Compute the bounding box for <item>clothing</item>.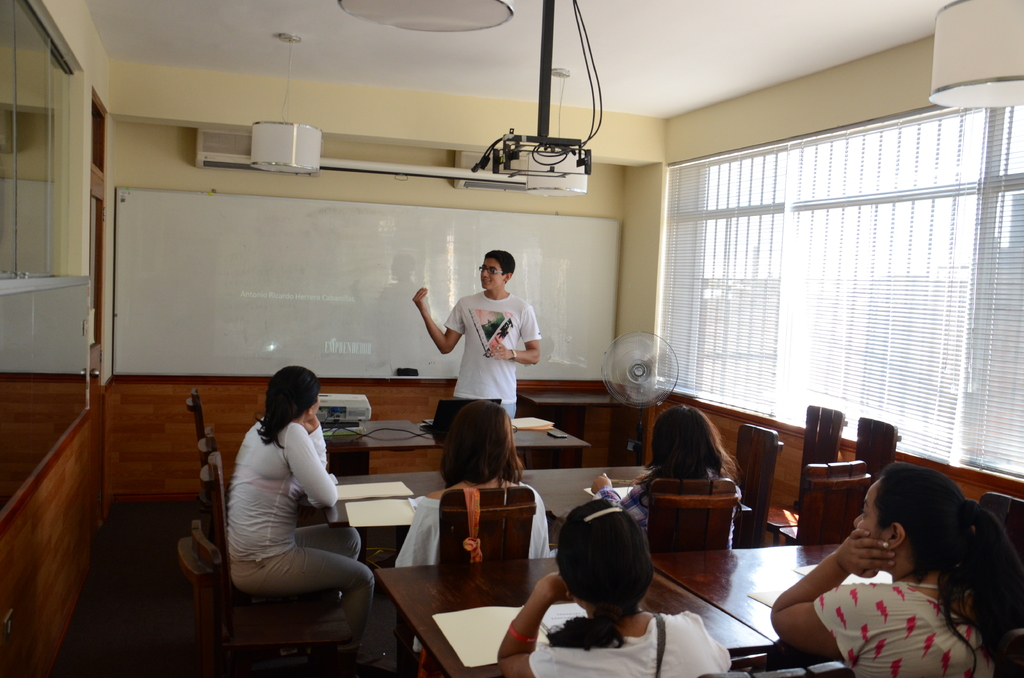
(810, 572, 1023, 677).
